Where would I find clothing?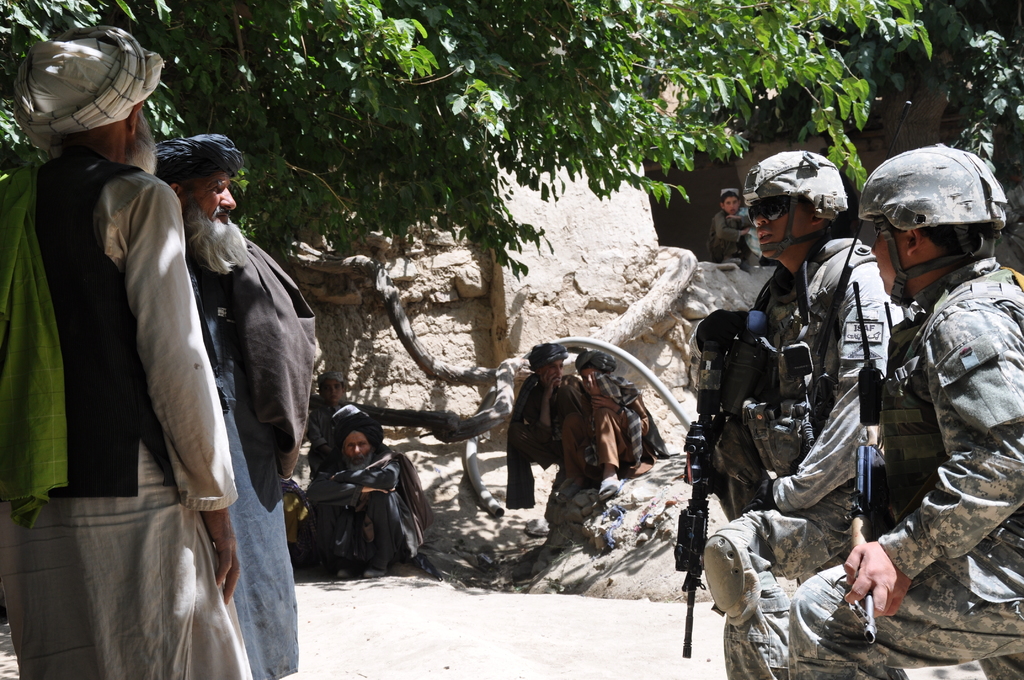
At rect(504, 371, 591, 521).
